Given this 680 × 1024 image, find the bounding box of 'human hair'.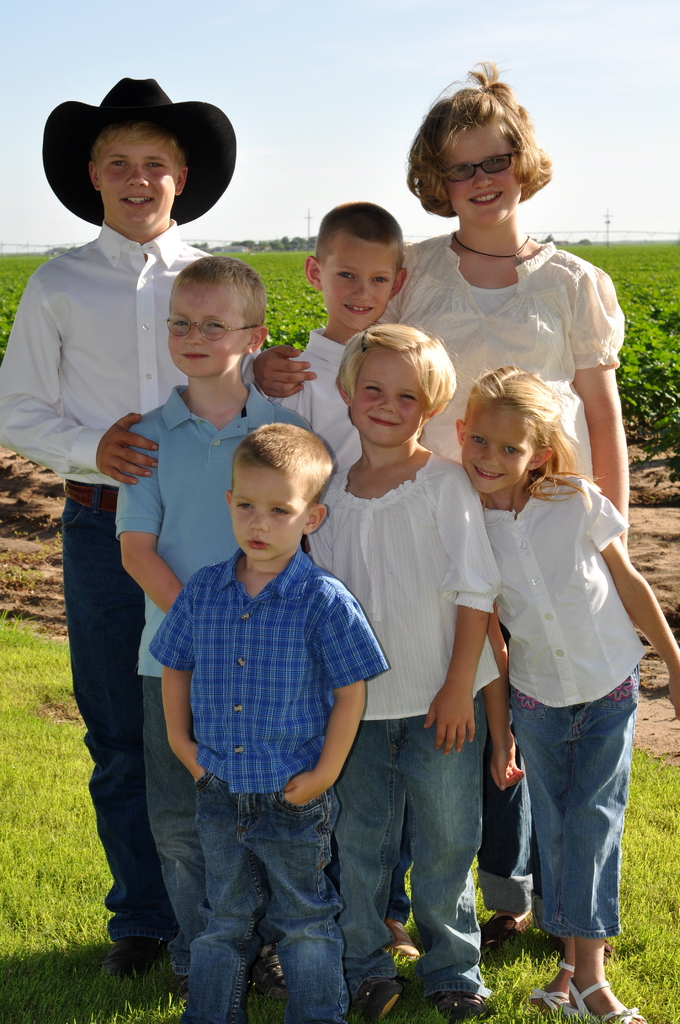
region(457, 357, 590, 506).
